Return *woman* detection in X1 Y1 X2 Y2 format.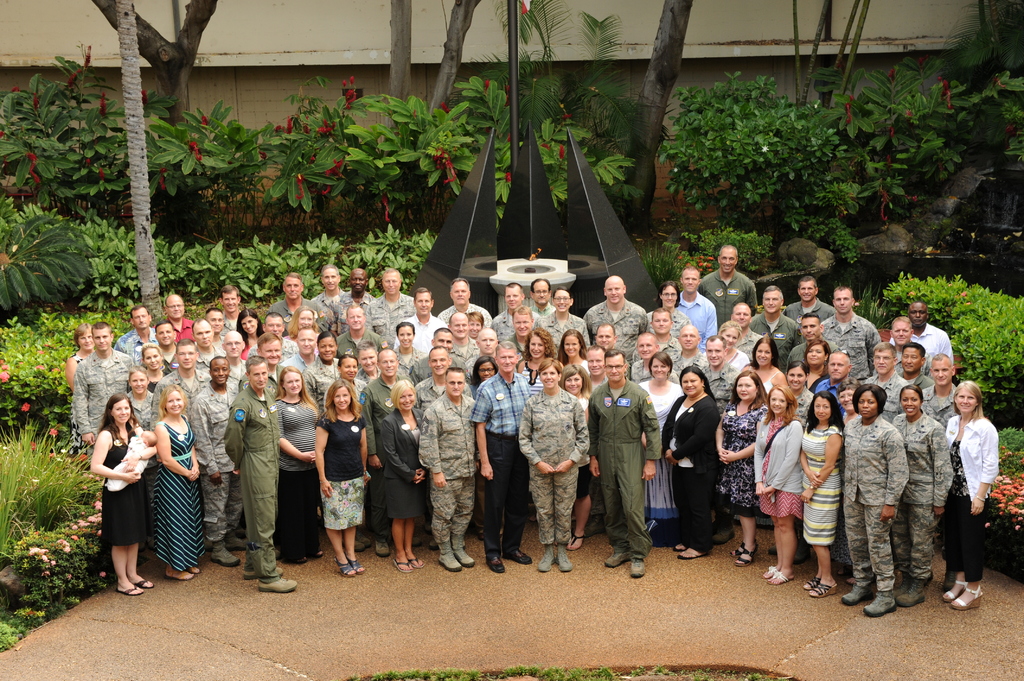
390 322 423 374.
